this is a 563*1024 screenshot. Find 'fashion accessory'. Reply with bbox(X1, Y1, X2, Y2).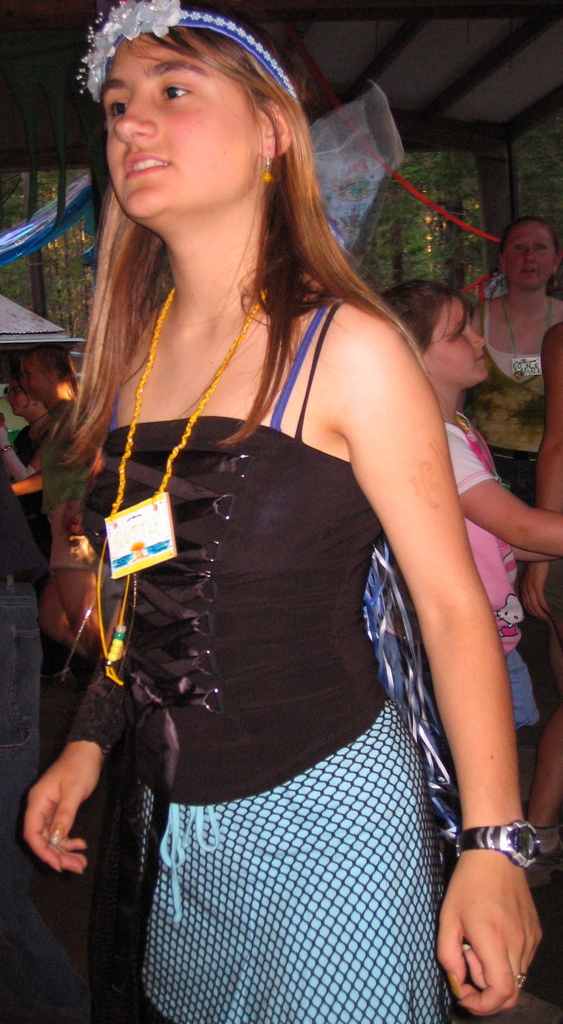
bbox(99, 529, 131, 678).
